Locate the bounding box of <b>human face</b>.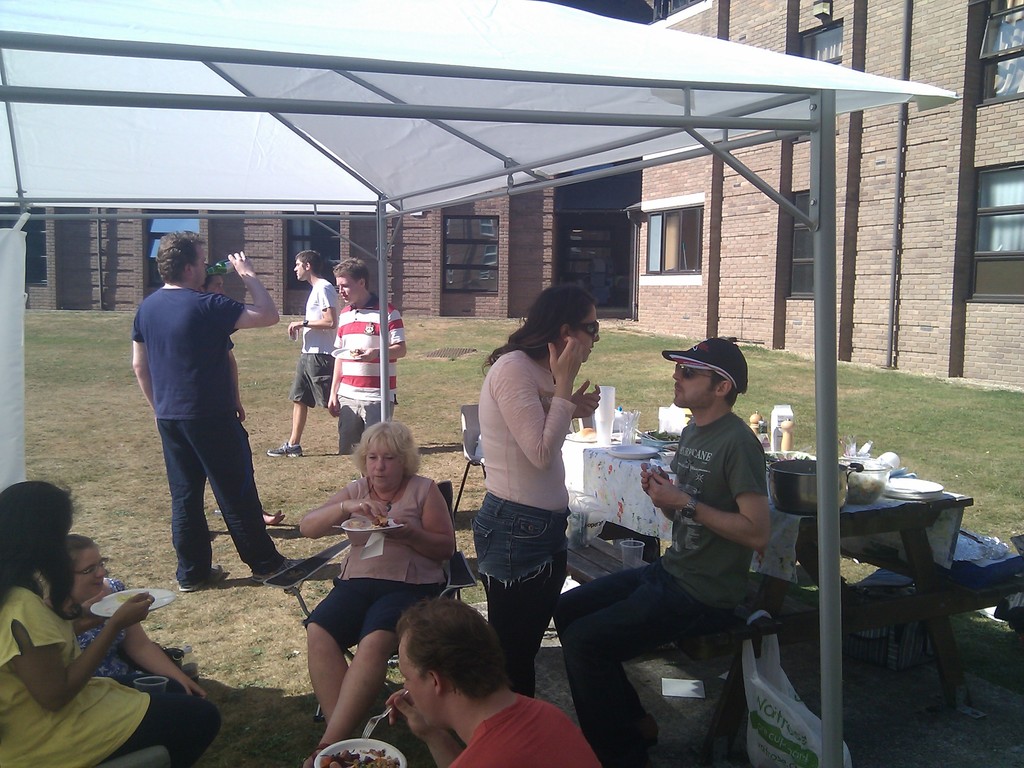
Bounding box: box=[334, 280, 362, 305].
